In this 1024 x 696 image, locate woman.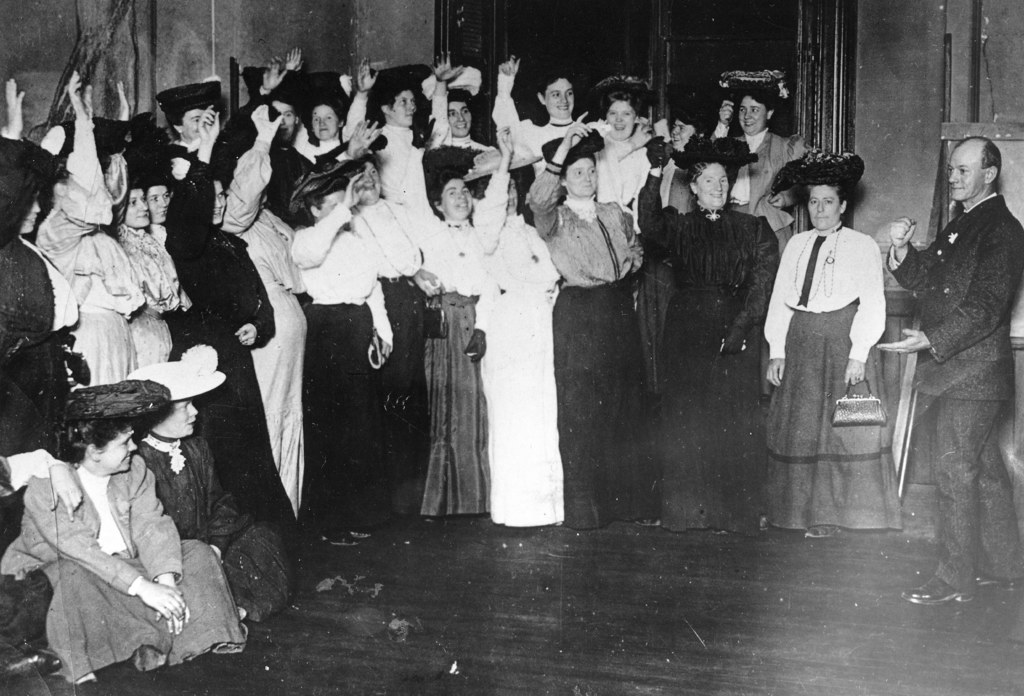
Bounding box: 217/46/308/181.
